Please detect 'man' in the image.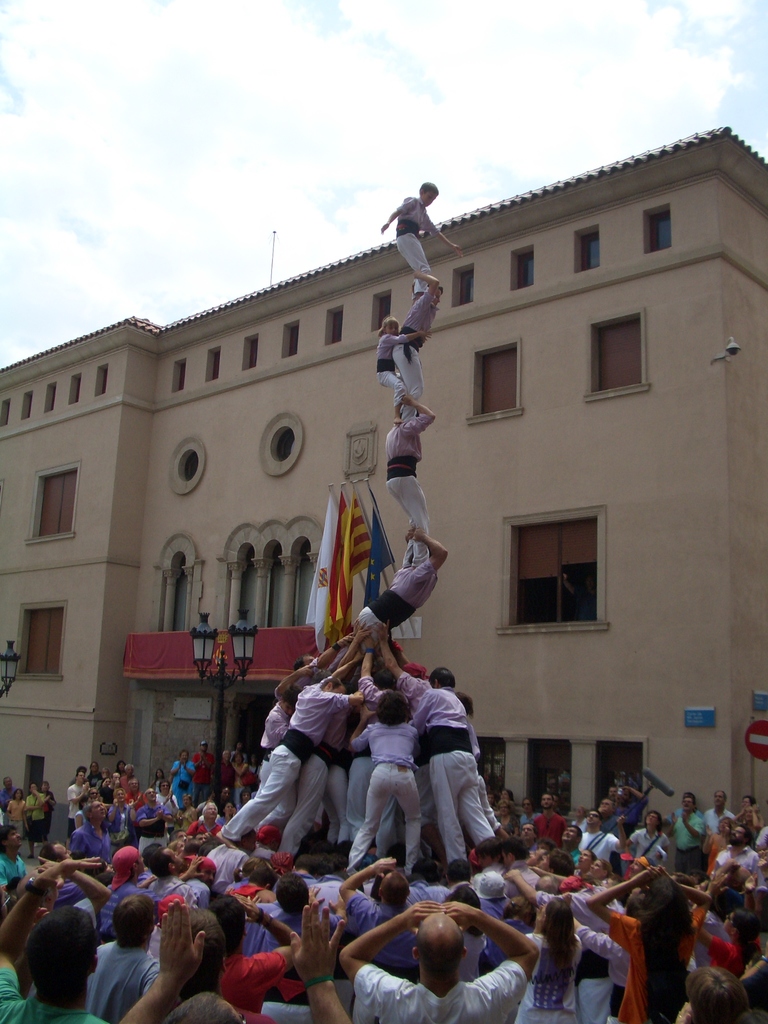
x1=338, y1=900, x2=552, y2=1019.
